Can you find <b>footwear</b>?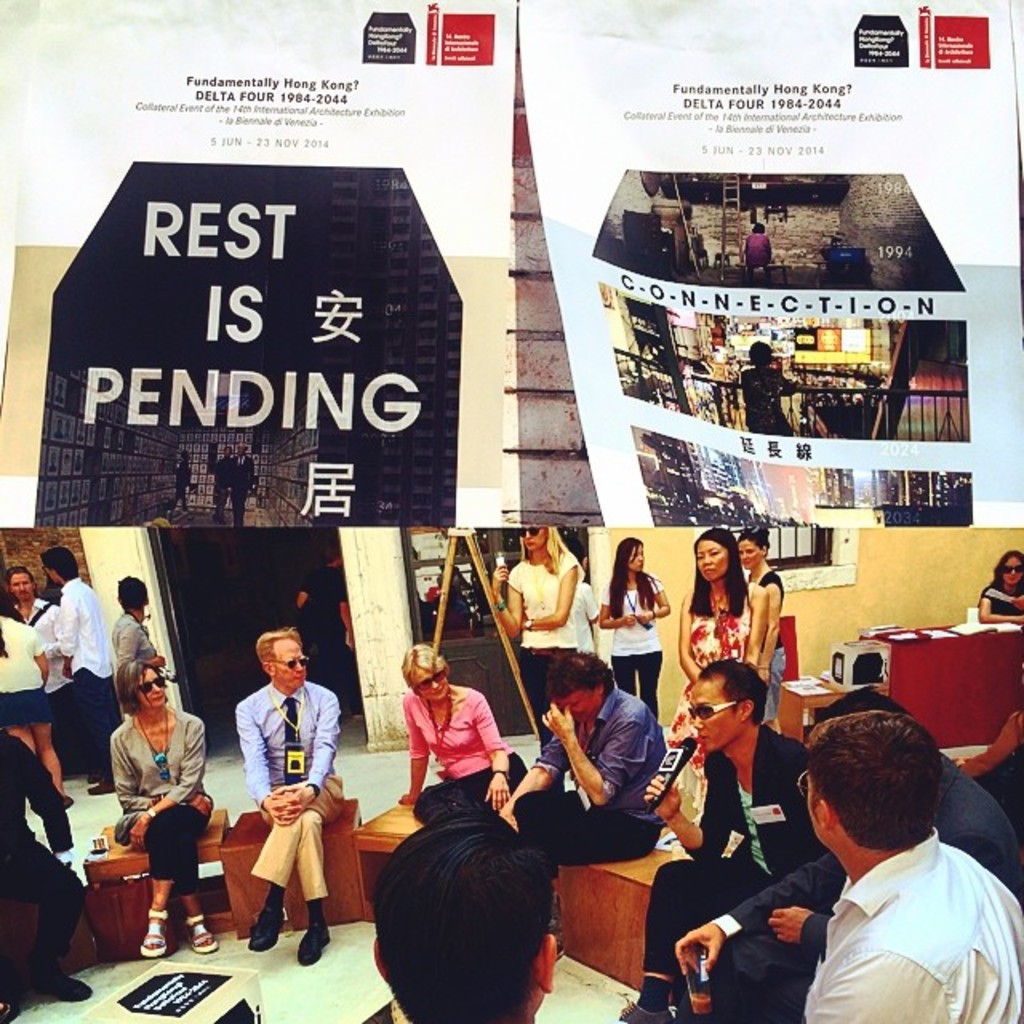
Yes, bounding box: box(88, 774, 117, 800).
